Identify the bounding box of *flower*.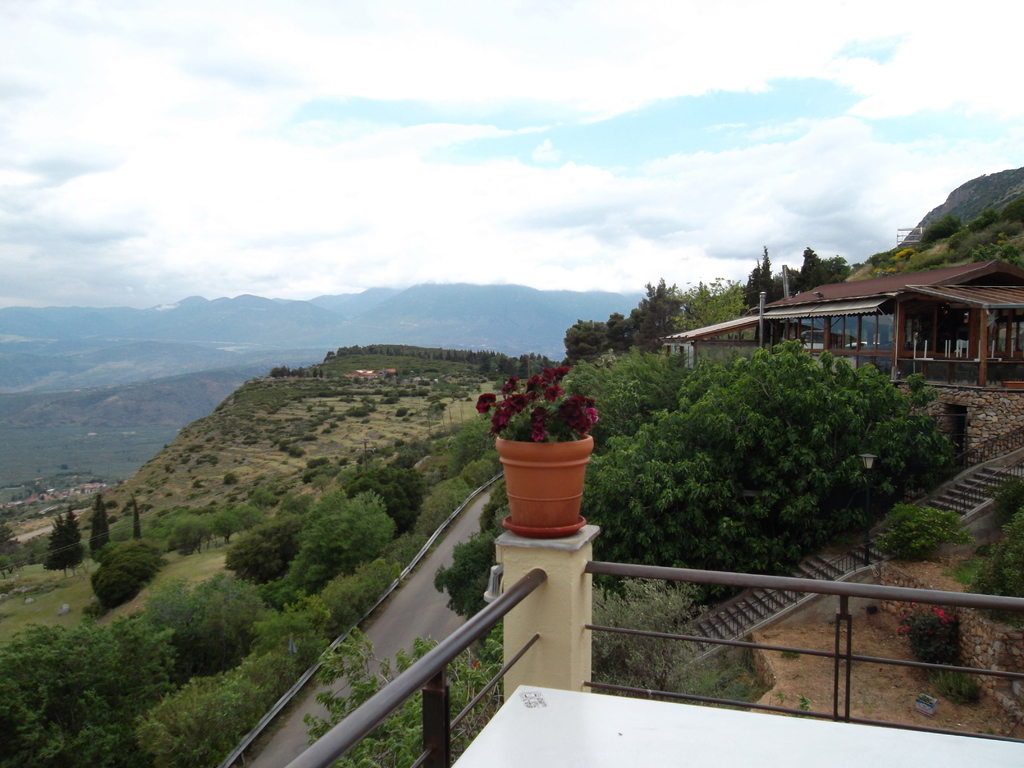
(906, 624, 913, 629).
